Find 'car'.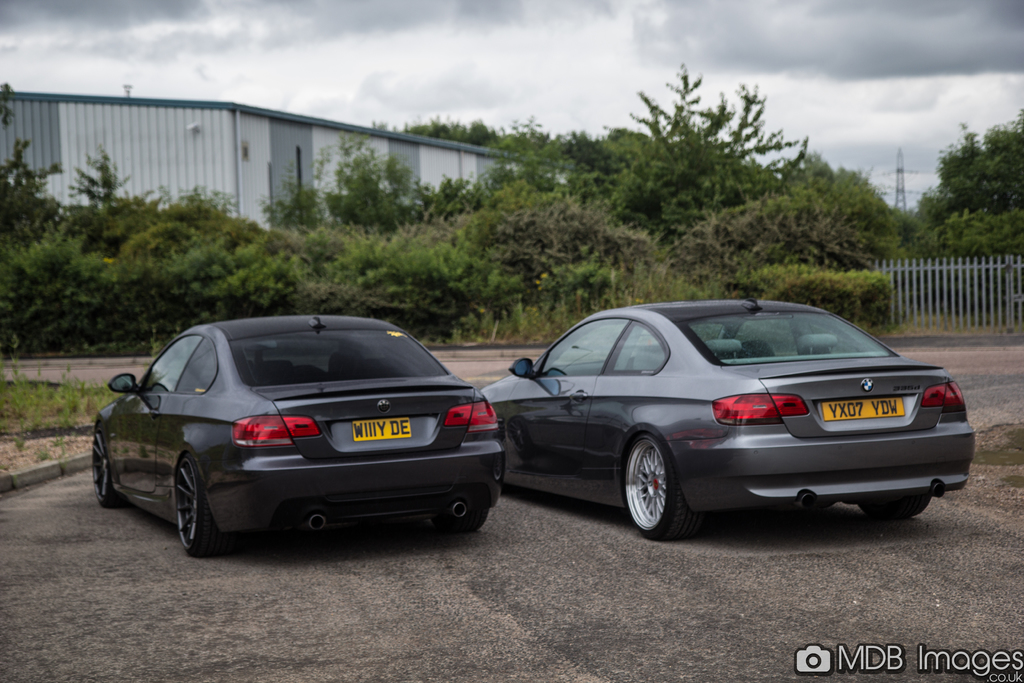
479,299,975,543.
